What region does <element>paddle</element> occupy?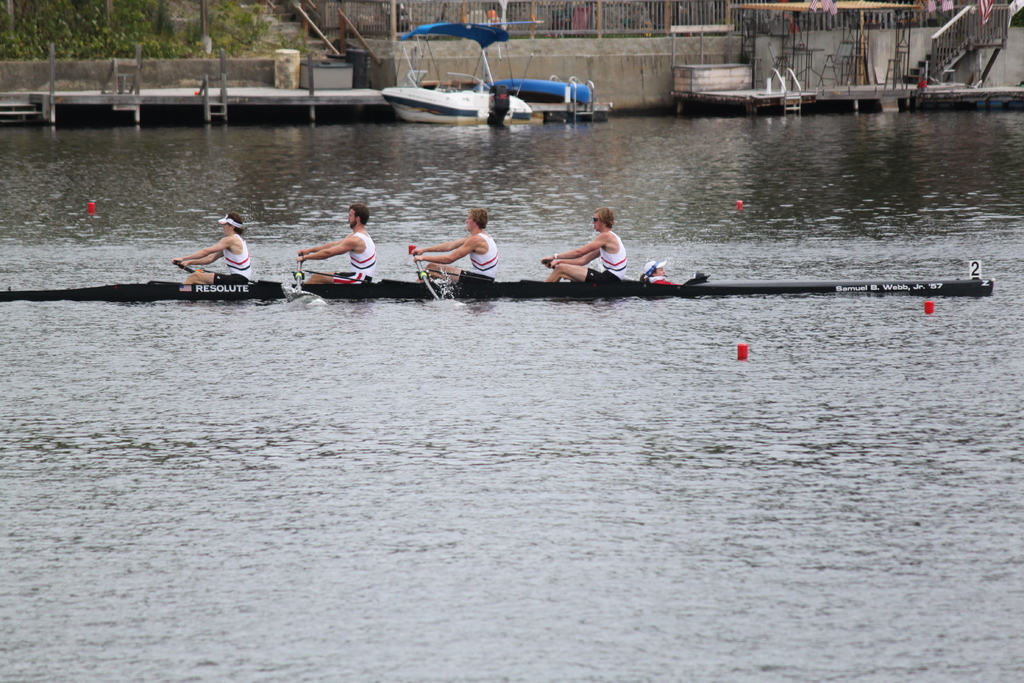
403/242/430/292.
